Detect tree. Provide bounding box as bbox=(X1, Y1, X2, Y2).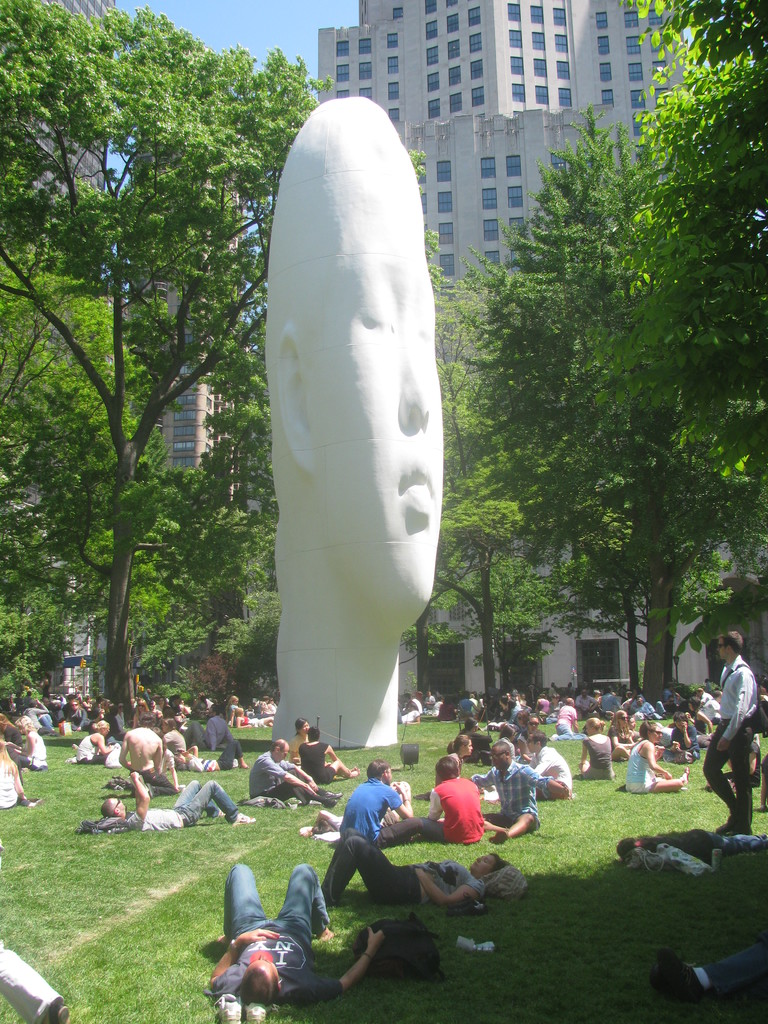
bbox=(419, 241, 556, 703).
